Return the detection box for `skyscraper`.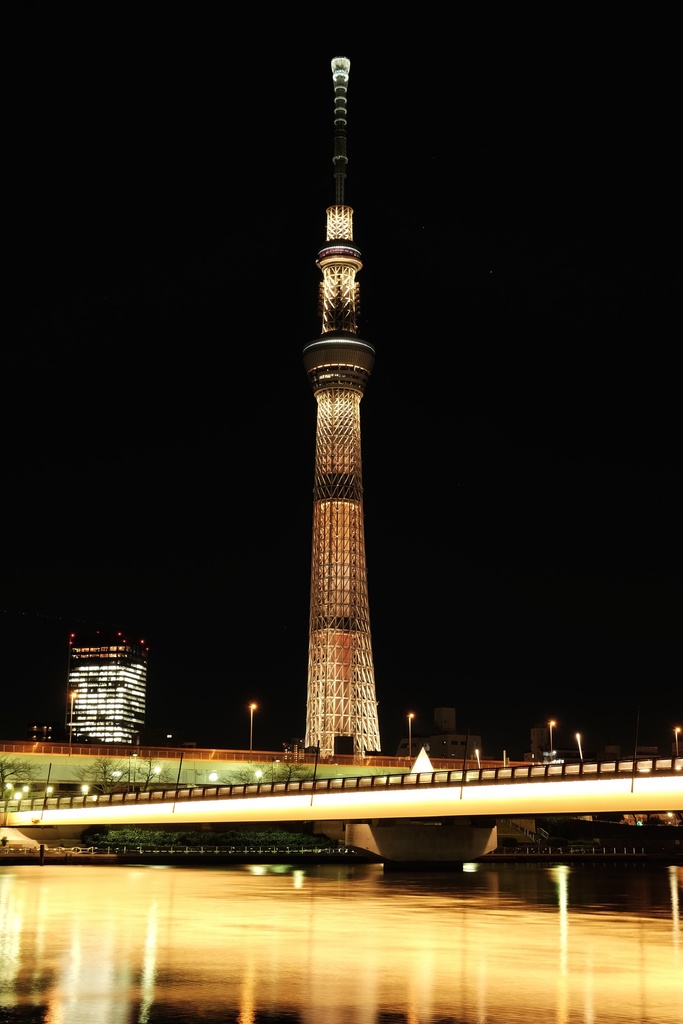
292,50,385,769.
